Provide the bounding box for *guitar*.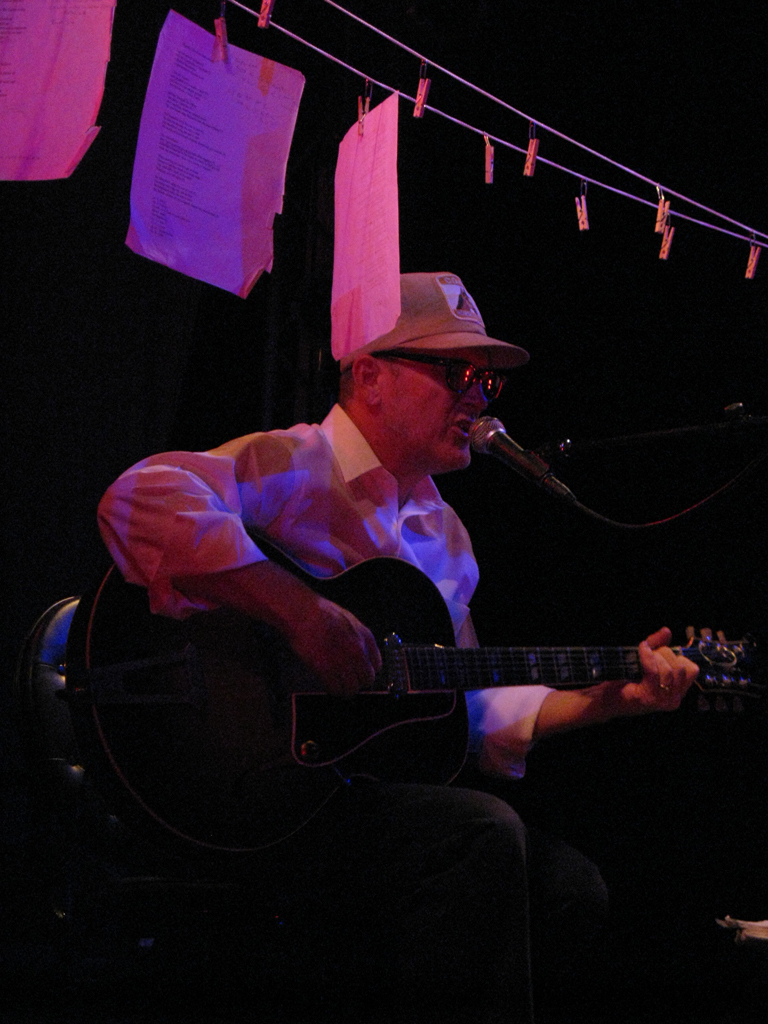
left=131, top=529, right=721, bottom=811.
